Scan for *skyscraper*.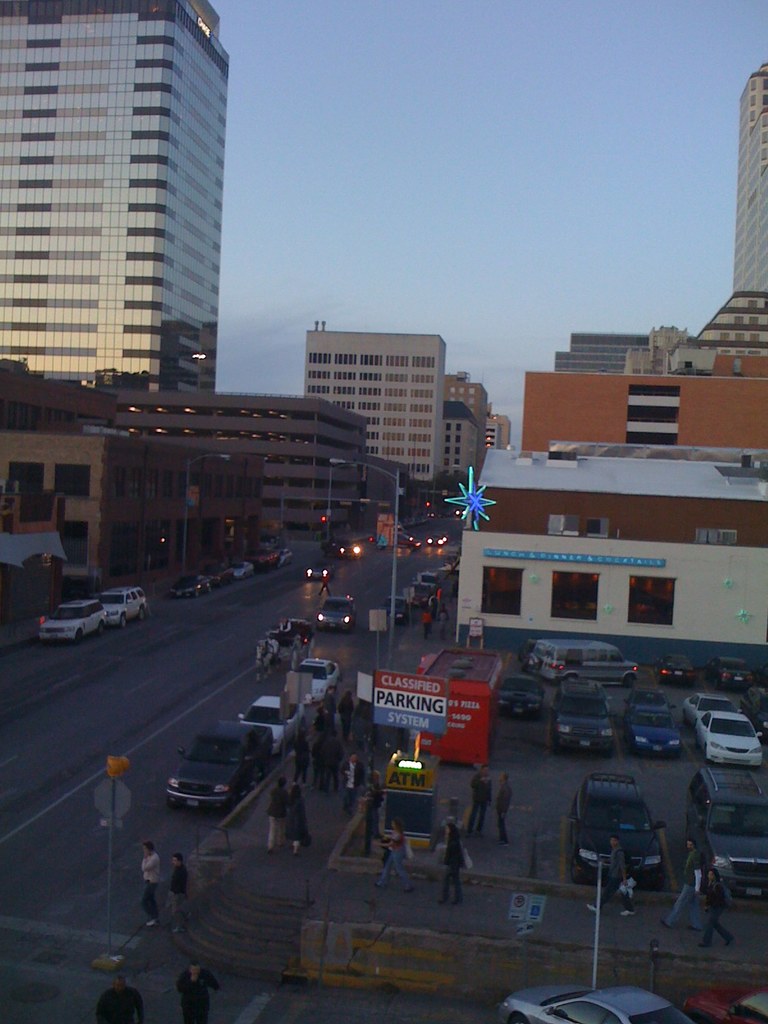
Scan result: {"x1": 667, "y1": 56, "x2": 767, "y2": 380}.
